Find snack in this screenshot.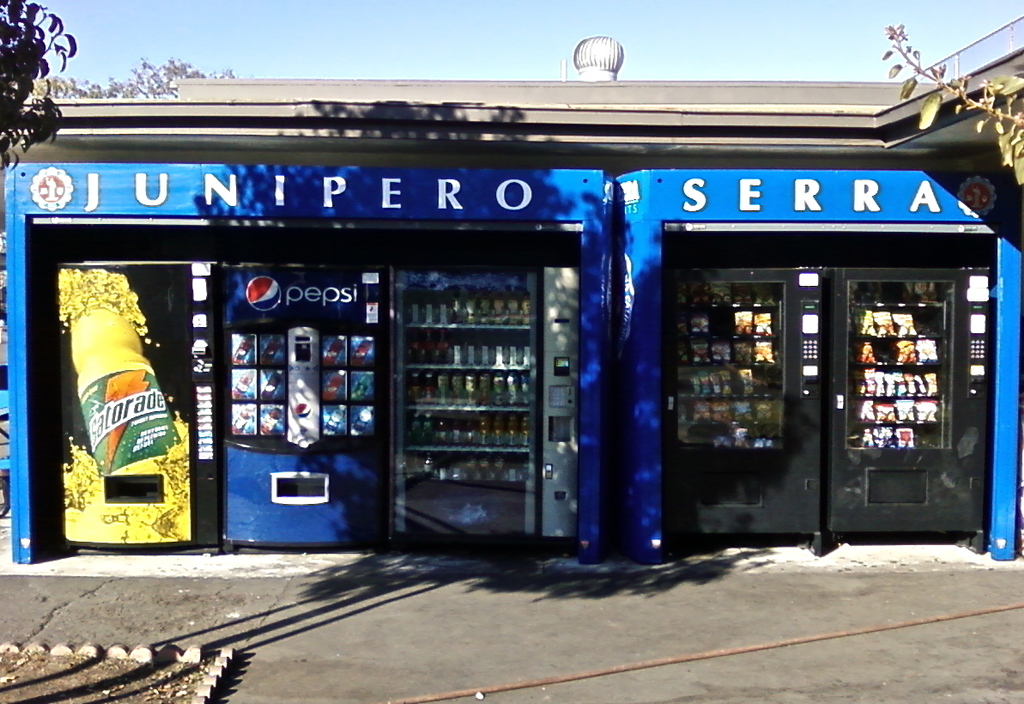
The bounding box for snack is l=919, t=339, r=936, b=362.
